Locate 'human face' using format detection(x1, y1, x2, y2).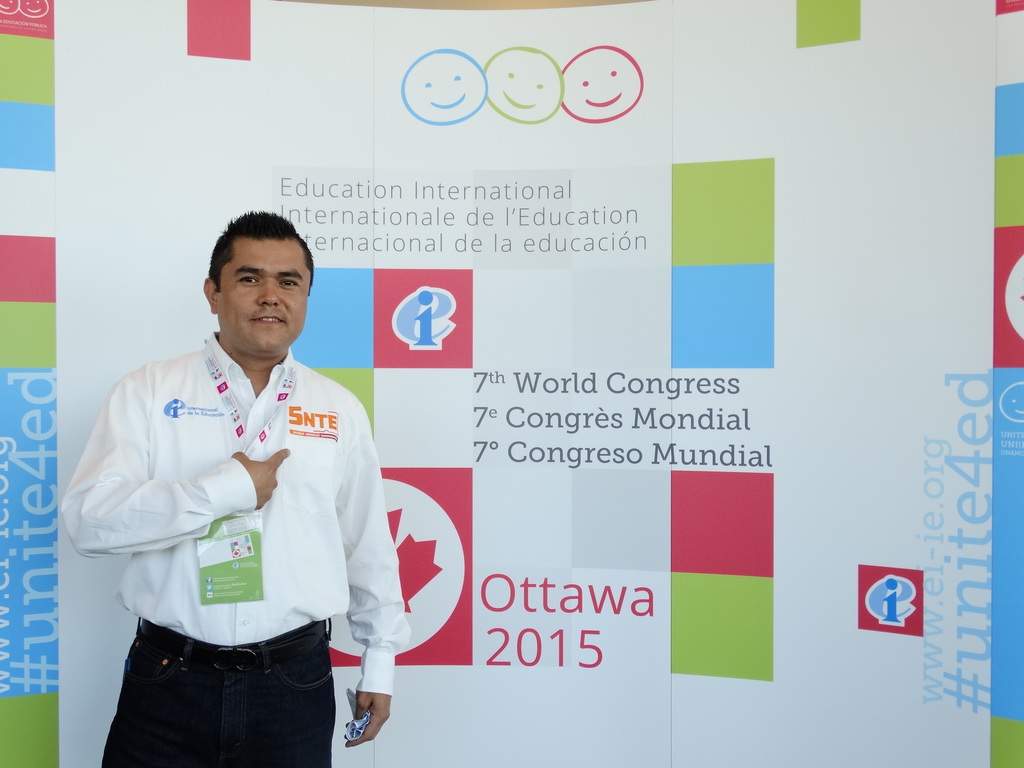
detection(216, 230, 311, 349).
